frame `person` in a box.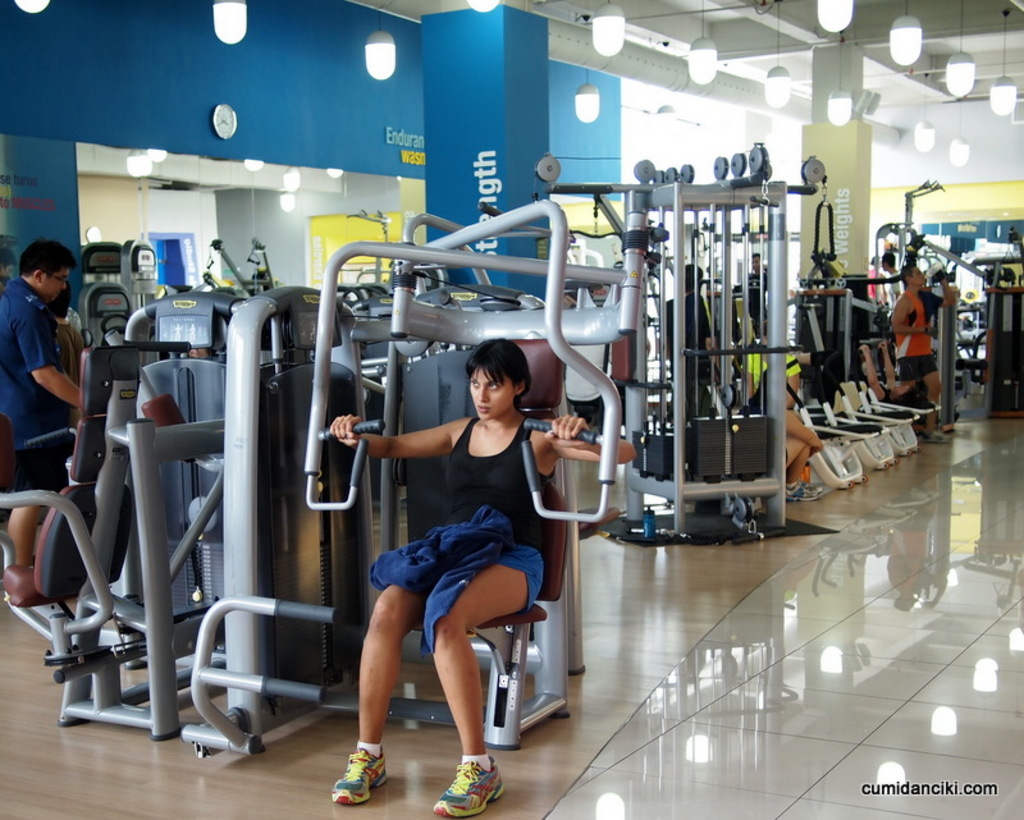
337, 294, 563, 793.
